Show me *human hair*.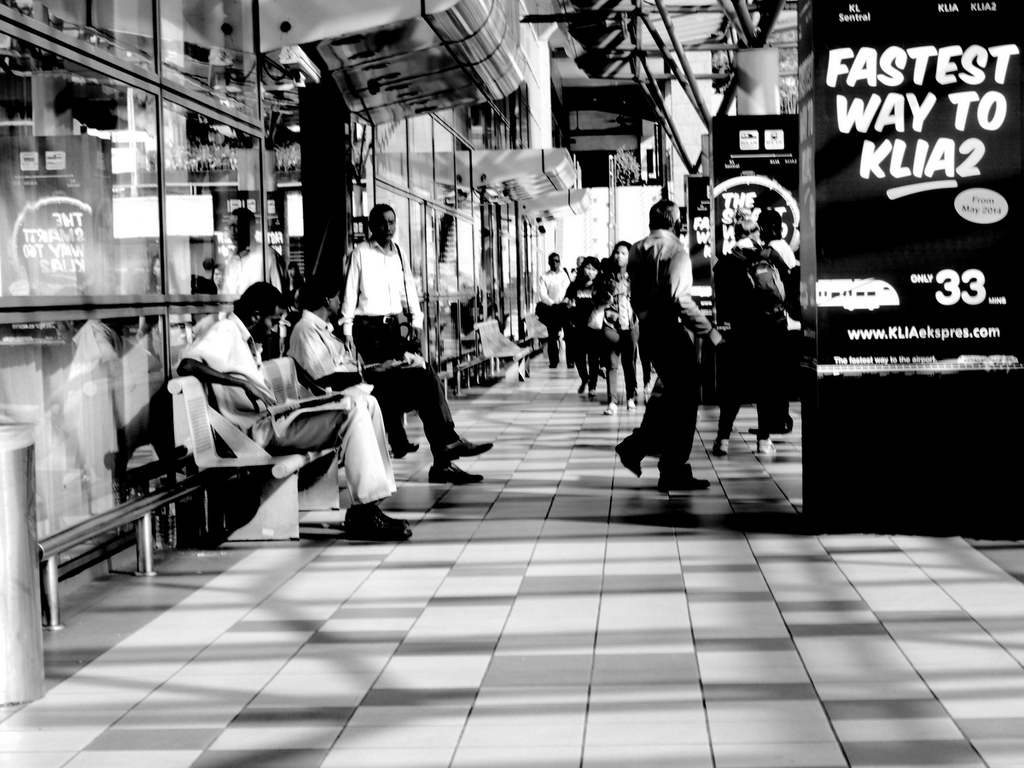
*human hair* is here: pyautogui.locateOnScreen(608, 241, 632, 279).
